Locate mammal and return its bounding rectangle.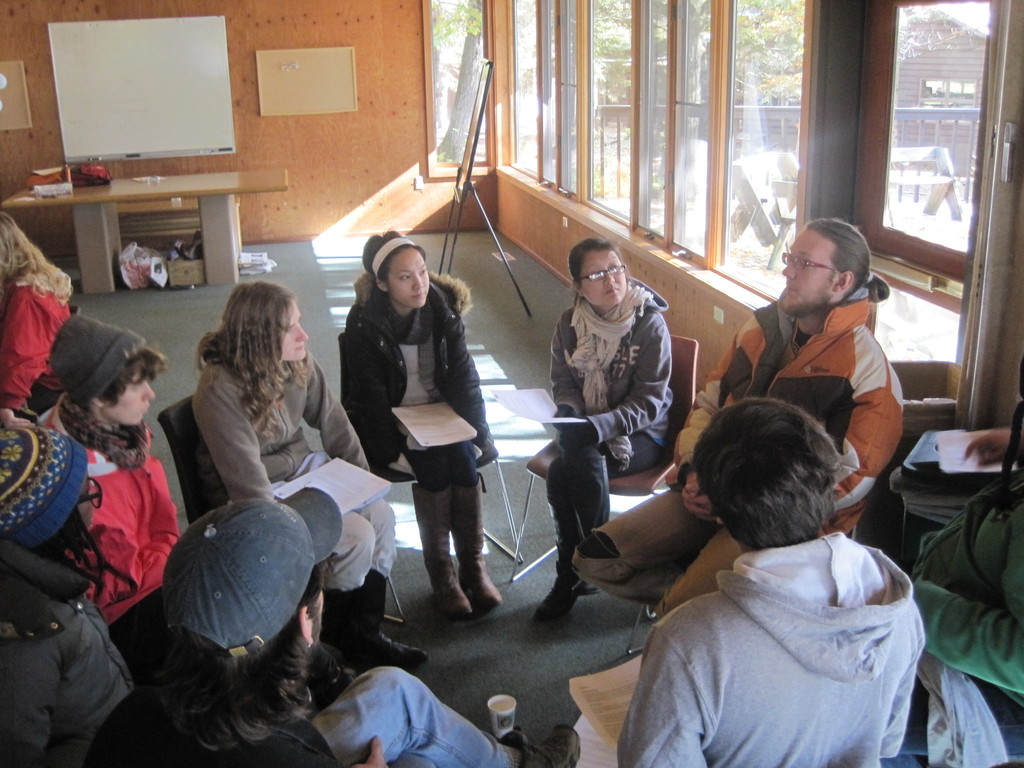
left=570, top=209, right=909, bottom=620.
